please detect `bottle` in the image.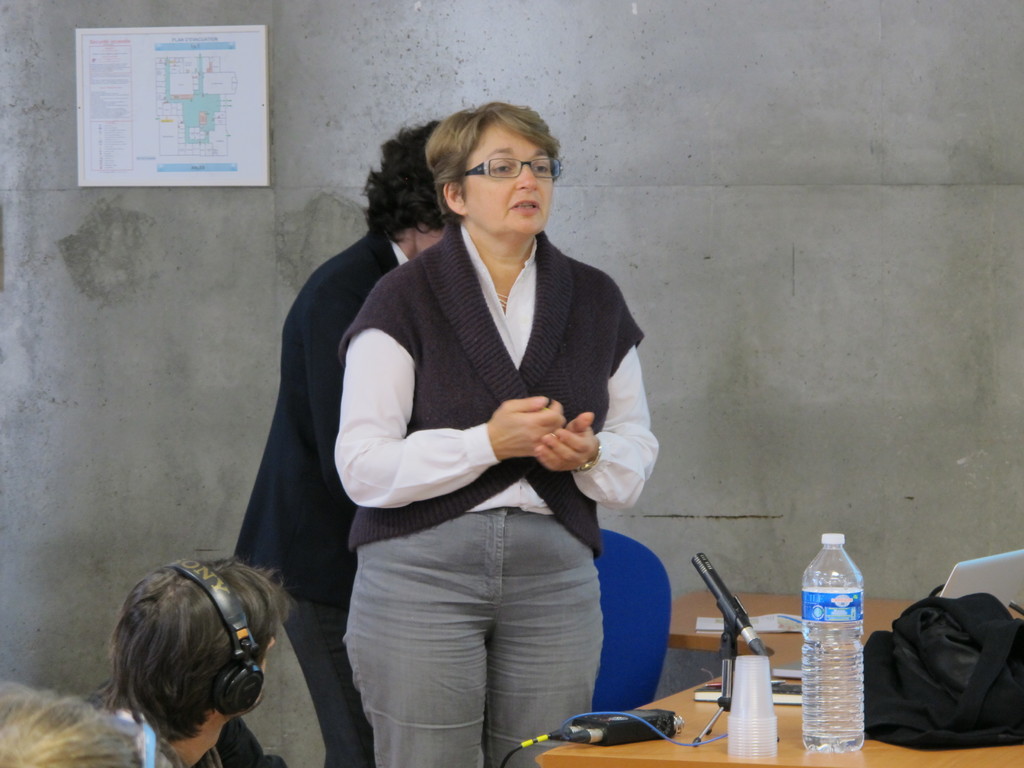
bbox=[795, 539, 876, 742].
